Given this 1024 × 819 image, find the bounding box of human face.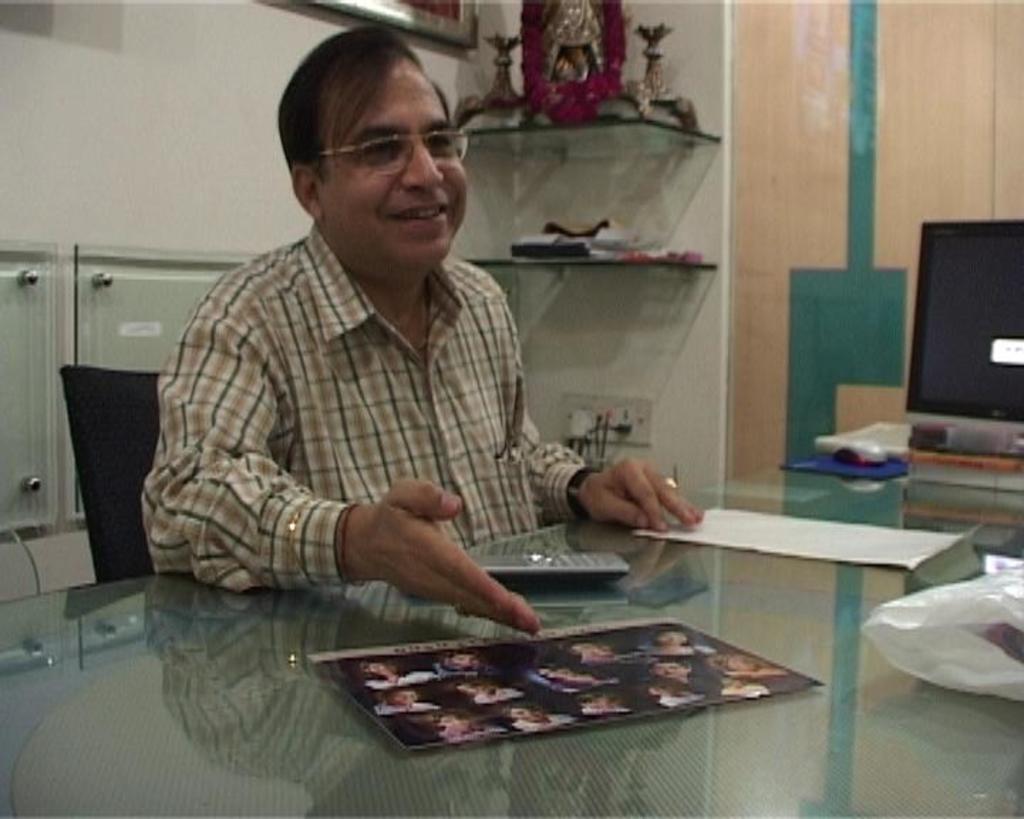
locate(437, 707, 476, 738).
